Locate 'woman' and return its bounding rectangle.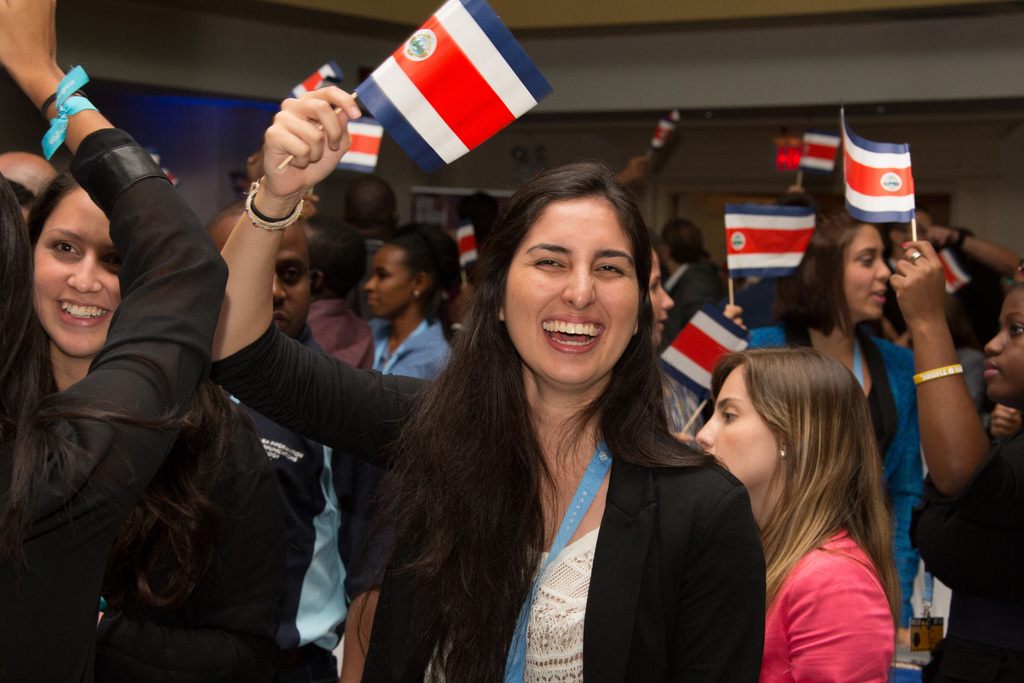
bbox(668, 344, 902, 682).
